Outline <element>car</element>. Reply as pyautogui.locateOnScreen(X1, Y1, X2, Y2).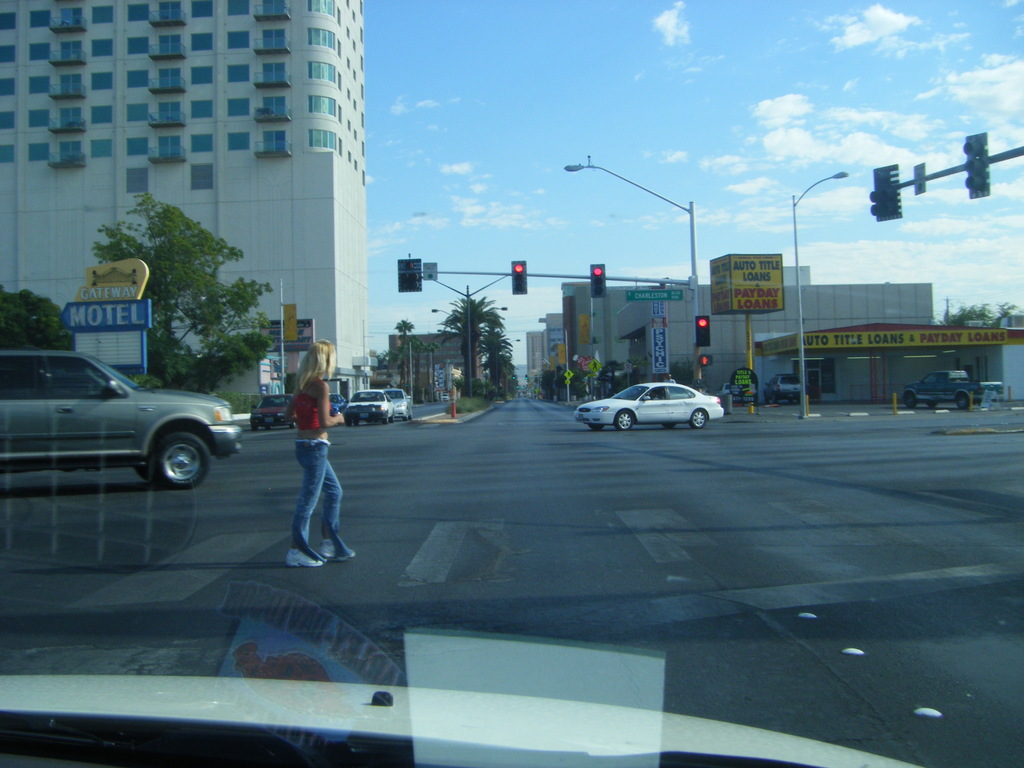
pyautogui.locateOnScreen(392, 389, 413, 425).
